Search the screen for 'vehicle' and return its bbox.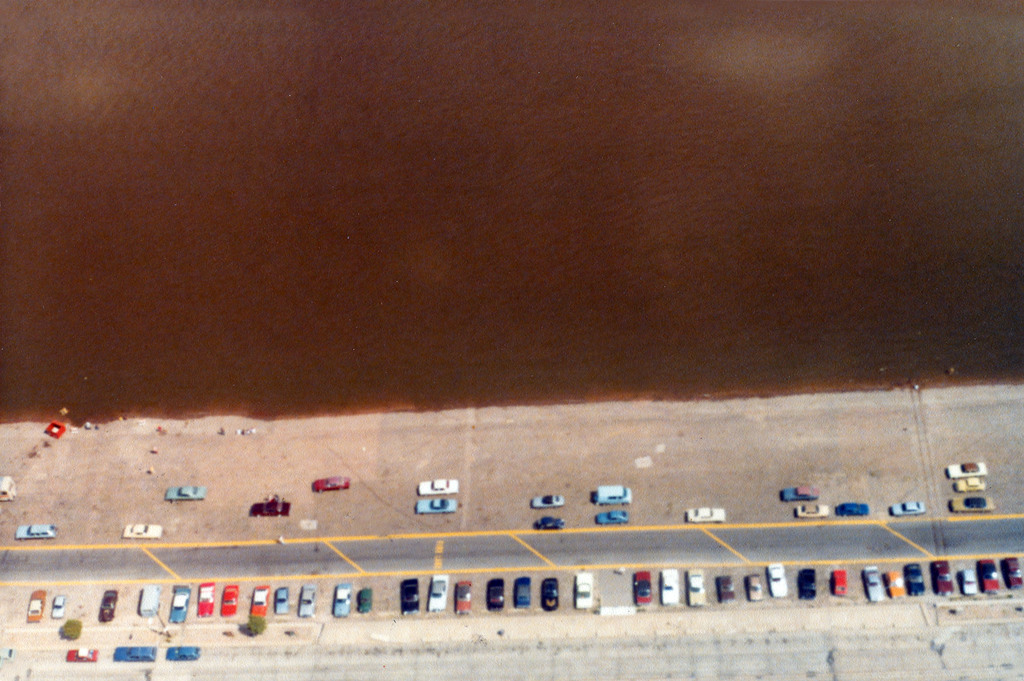
Found: bbox(400, 577, 417, 612).
